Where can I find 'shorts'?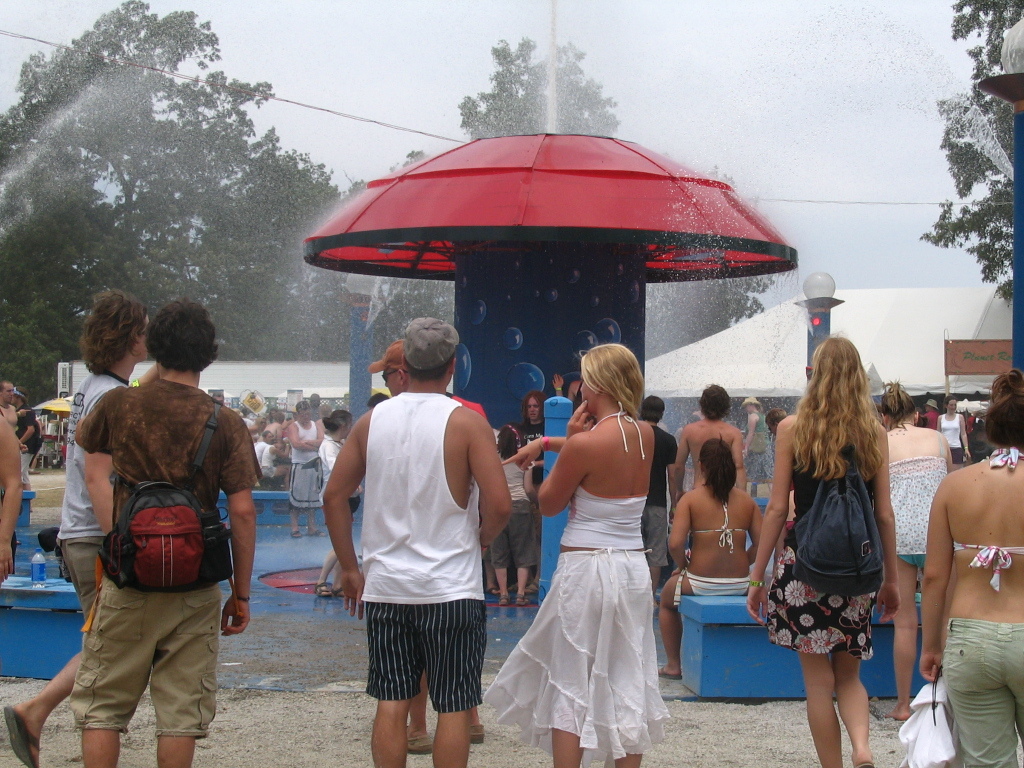
You can find it at left=762, top=548, right=876, bottom=665.
